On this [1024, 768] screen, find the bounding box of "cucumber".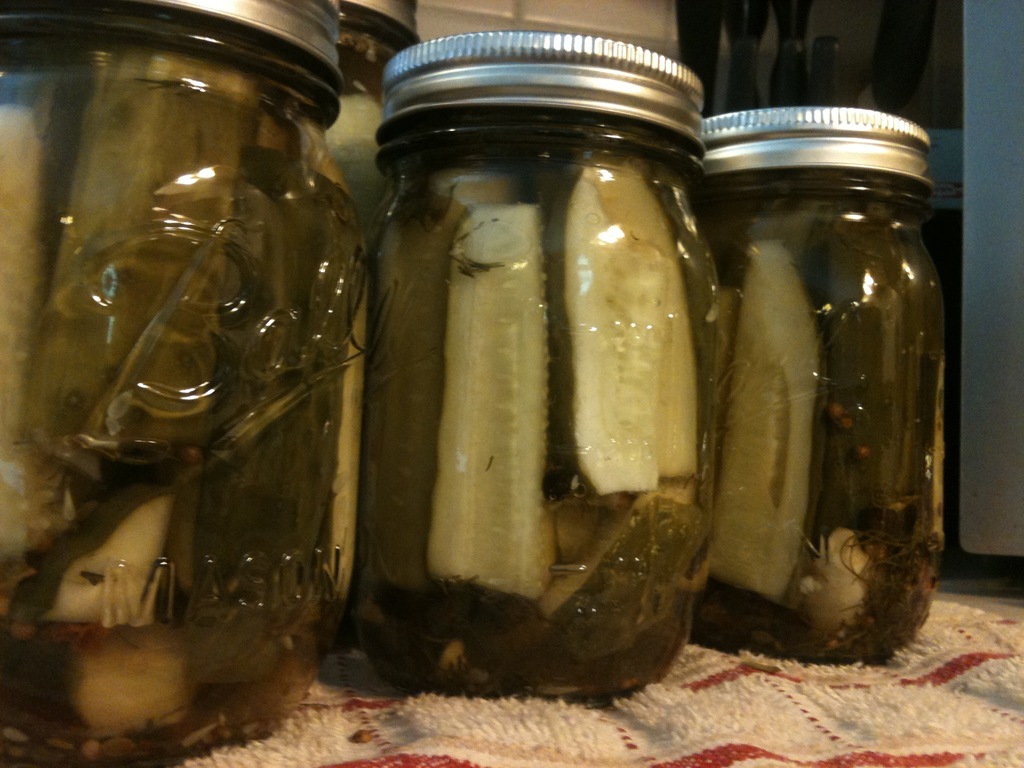
Bounding box: pyautogui.locateOnScreen(707, 238, 822, 595).
